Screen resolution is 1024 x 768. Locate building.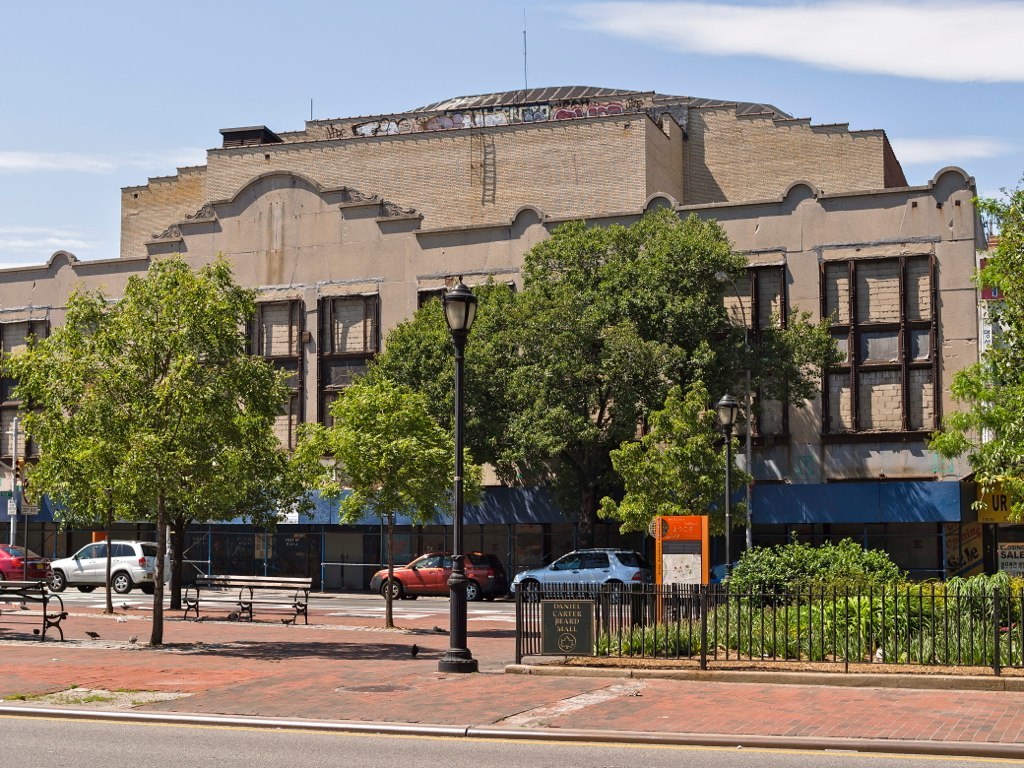
box=[0, 81, 1023, 586].
